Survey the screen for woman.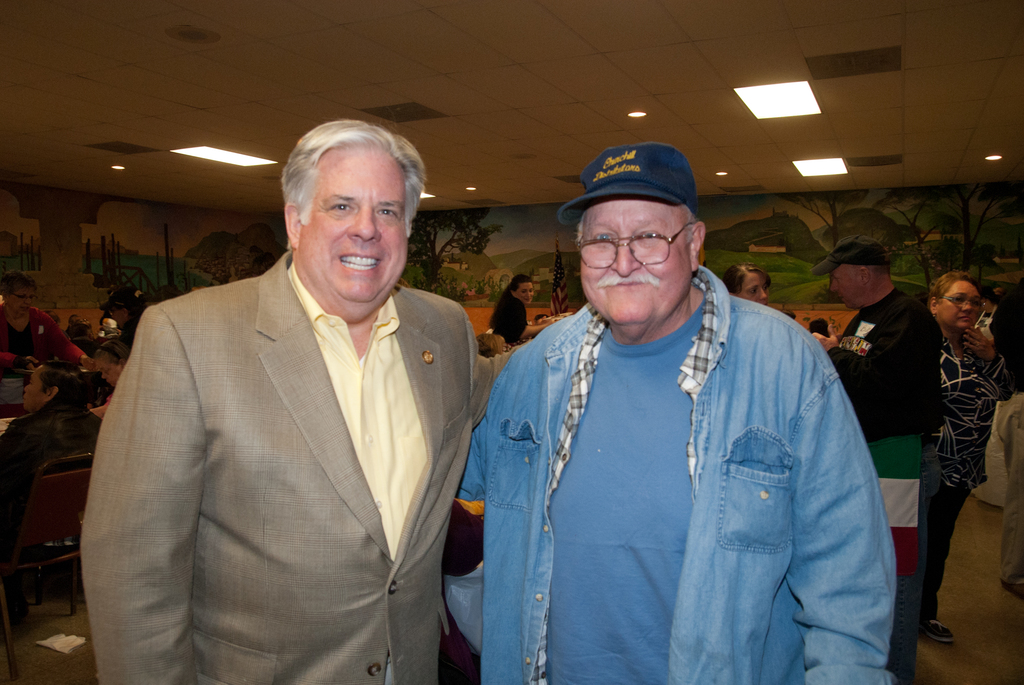
Survey found: pyautogui.locateOnScreen(90, 341, 129, 417).
